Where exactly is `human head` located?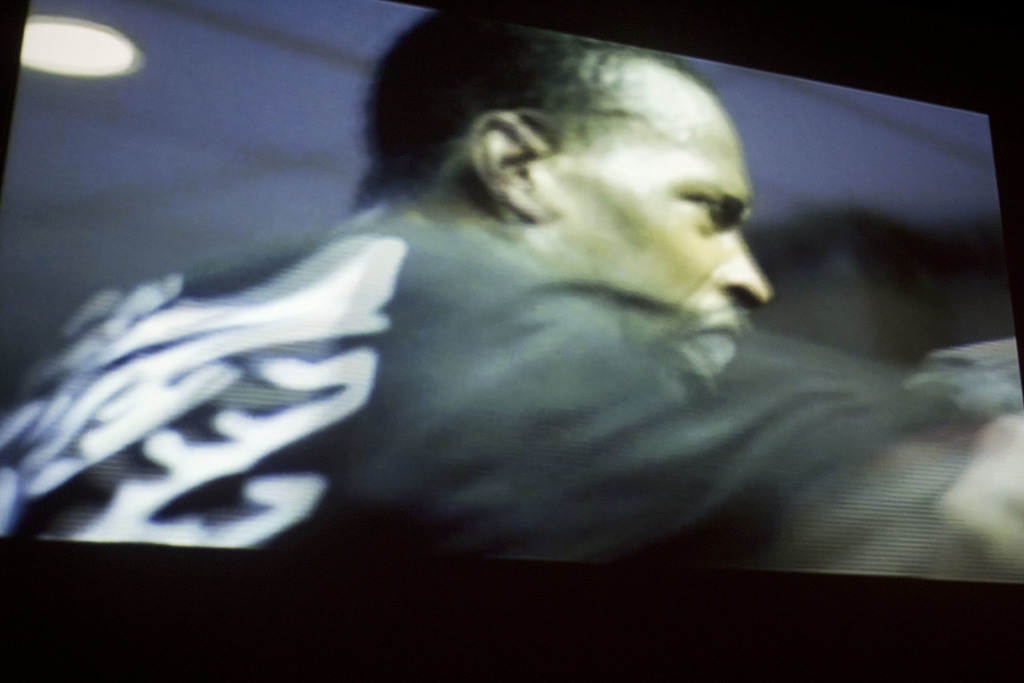
Its bounding box is <box>388,35,778,324</box>.
